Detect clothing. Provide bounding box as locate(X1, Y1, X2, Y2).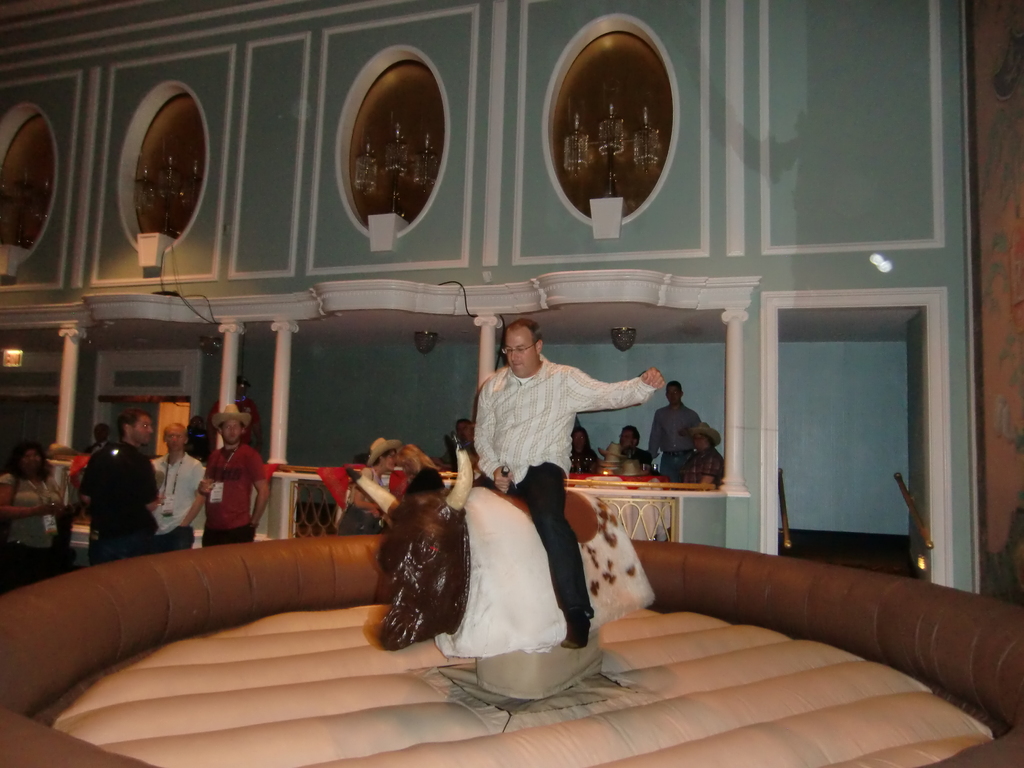
locate(449, 332, 634, 607).
